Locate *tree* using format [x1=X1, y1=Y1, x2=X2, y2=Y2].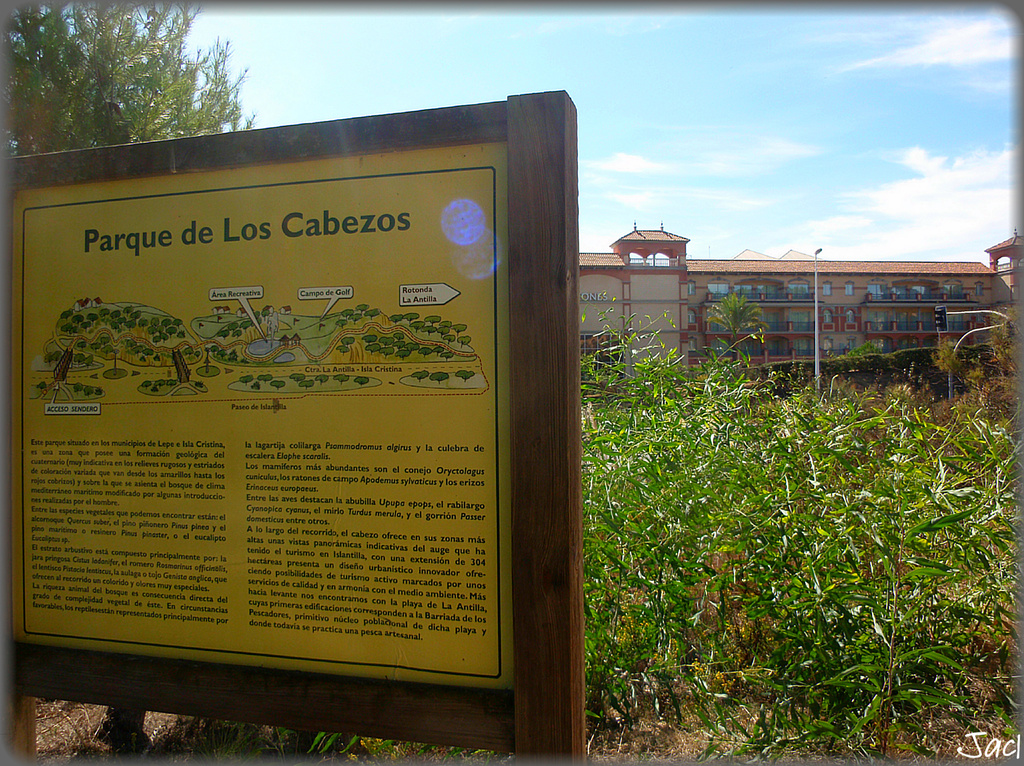
[x1=152, y1=329, x2=154, y2=333].
